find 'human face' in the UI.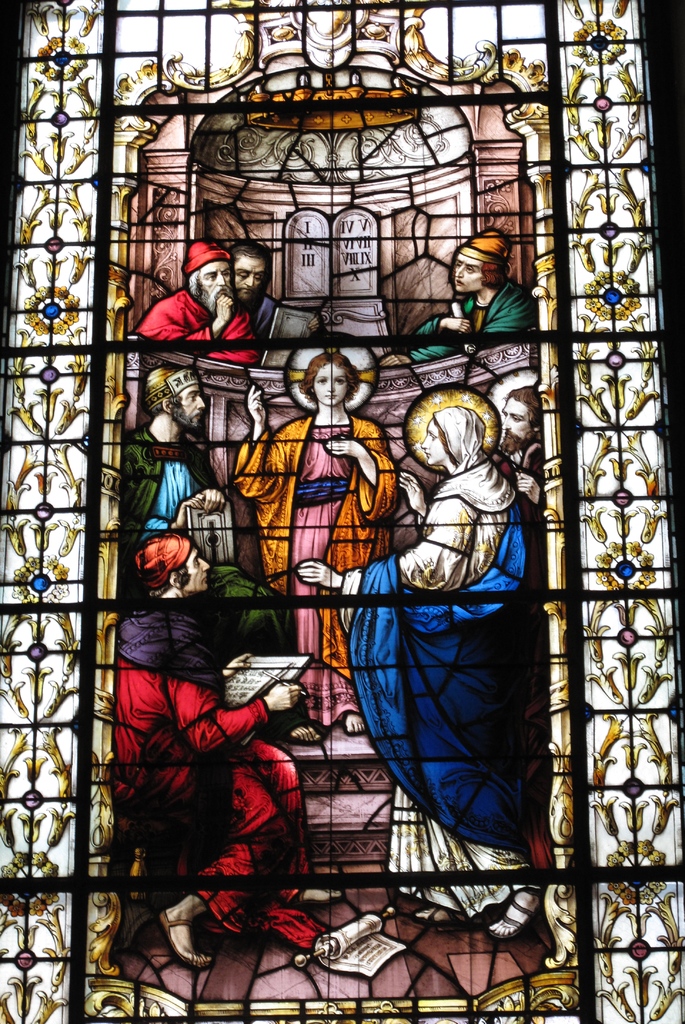
UI element at (504,395,529,454).
